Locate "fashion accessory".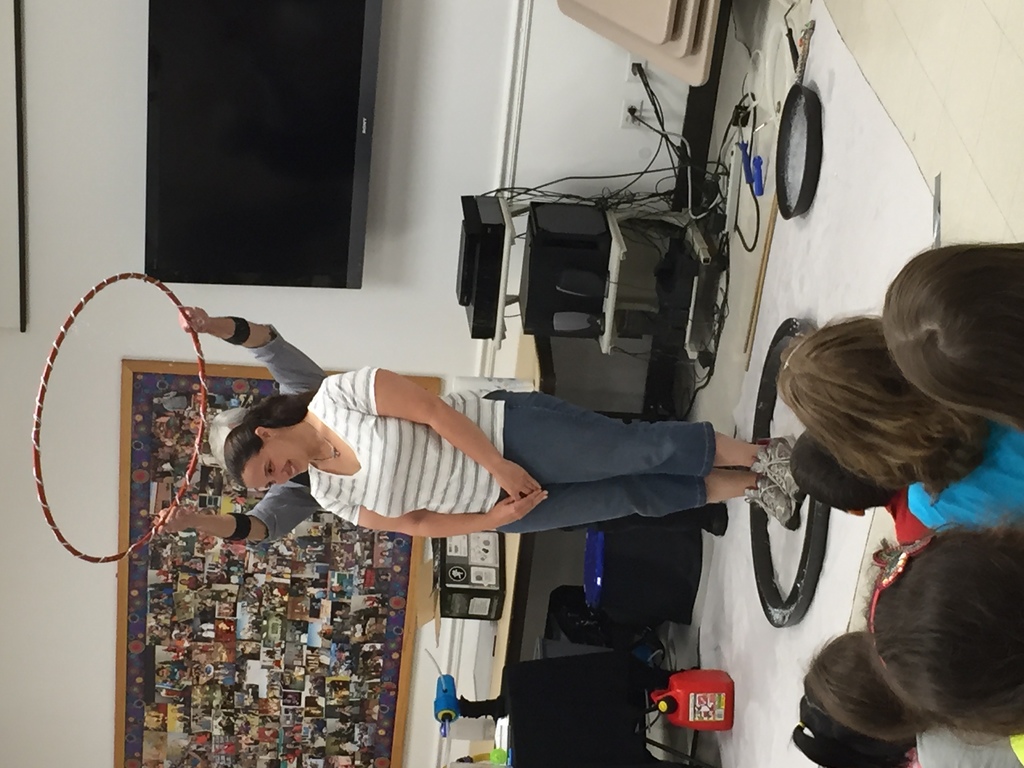
Bounding box: bbox=[749, 474, 802, 534].
